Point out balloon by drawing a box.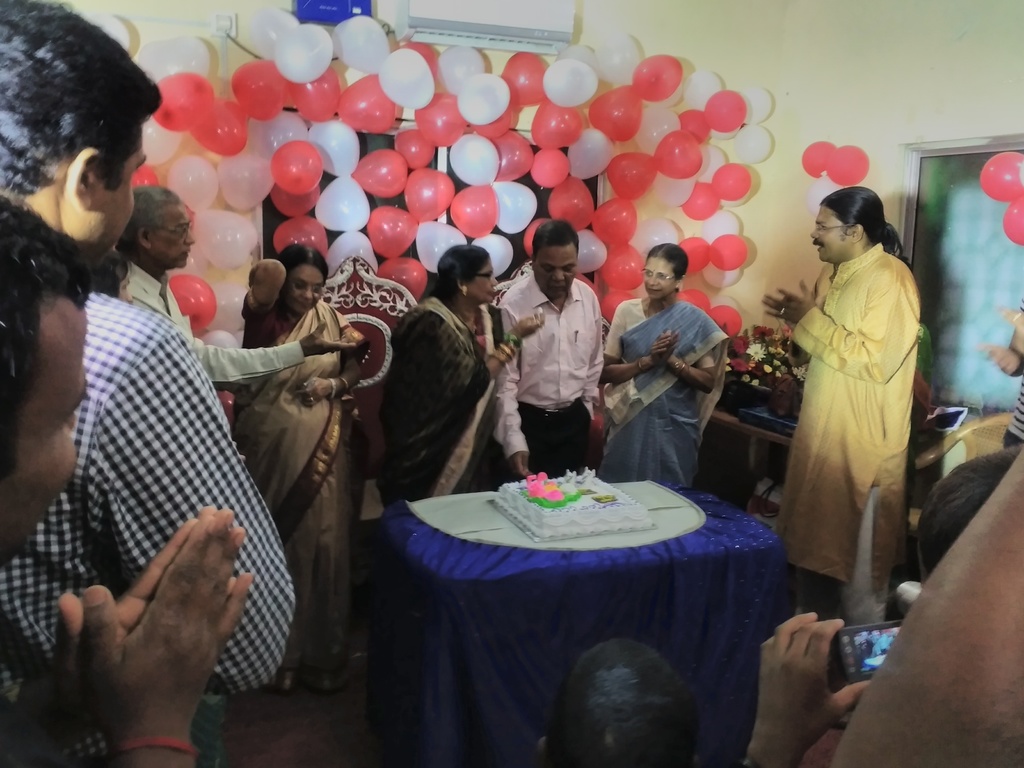
(454, 72, 511, 124).
